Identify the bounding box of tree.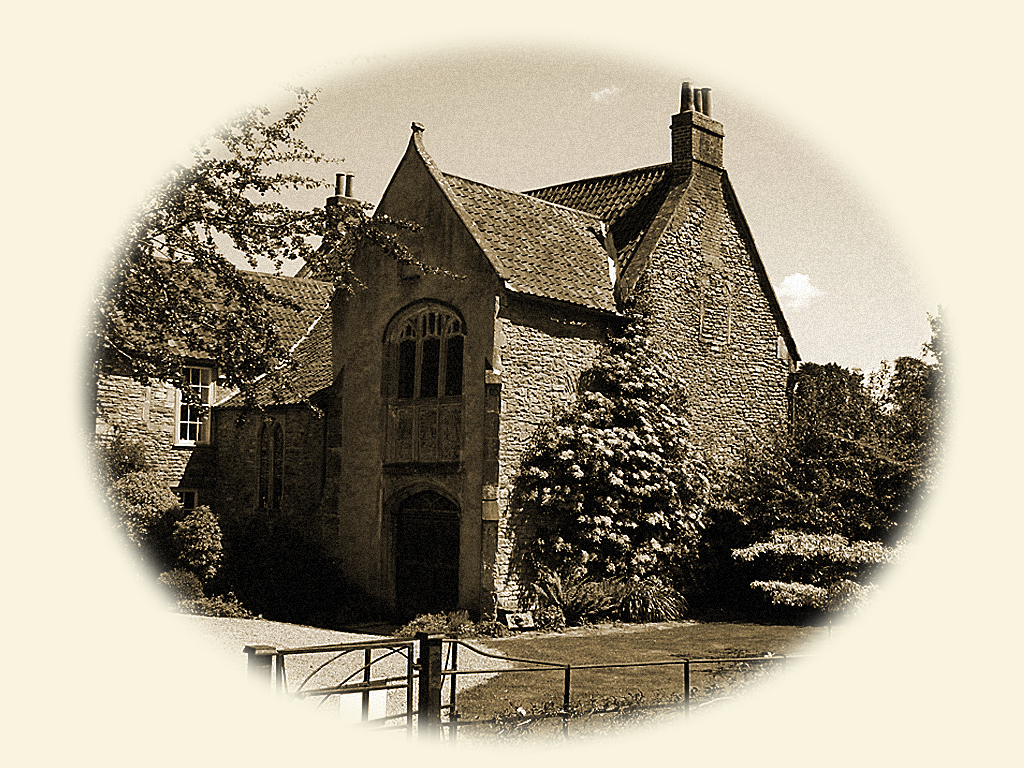
locate(725, 311, 944, 633).
